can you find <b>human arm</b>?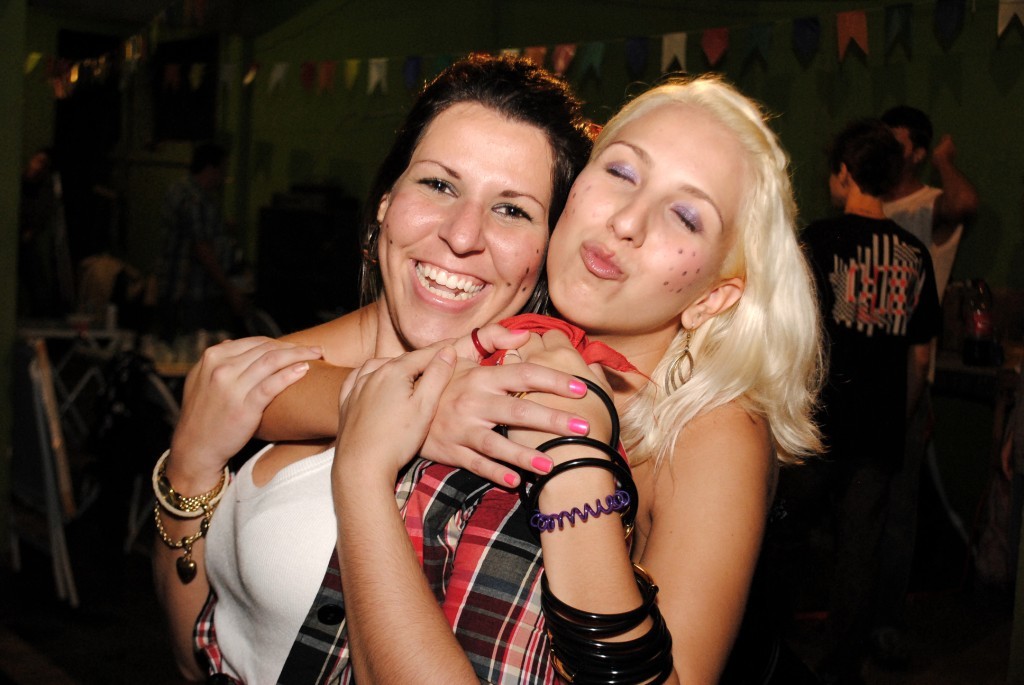
Yes, bounding box: x1=504 y1=328 x2=766 y2=684.
